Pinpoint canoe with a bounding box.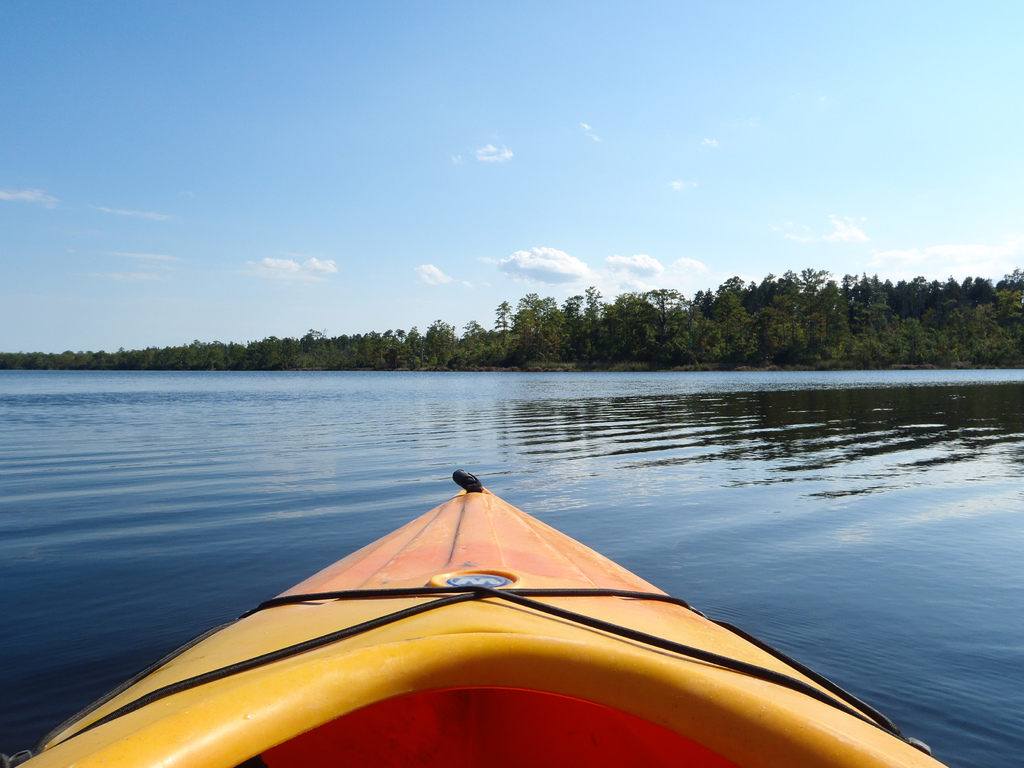
[x1=47, y1=486, x2=970, y2=767].
